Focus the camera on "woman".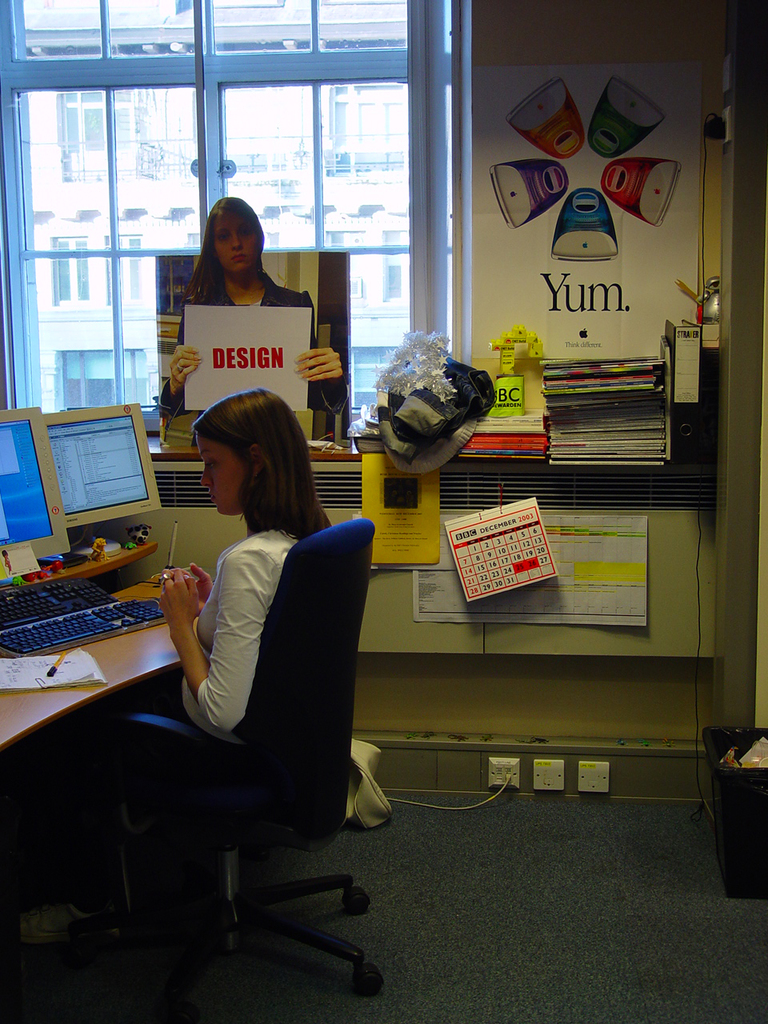
Focus region: rect(167, 202, 326, 419).
